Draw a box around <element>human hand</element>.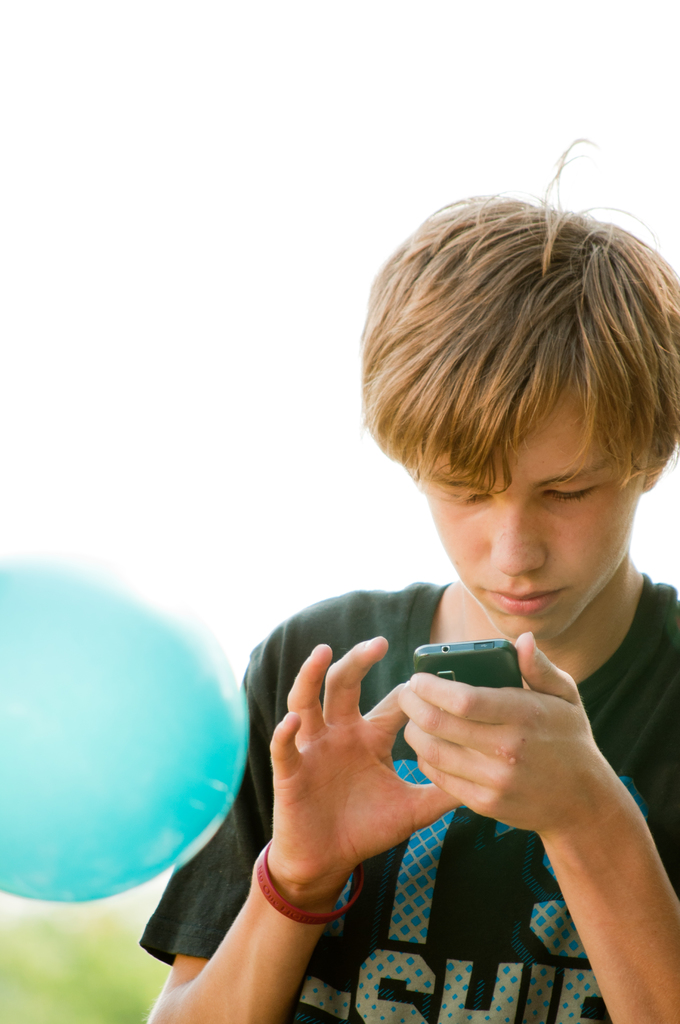
region(270, 635, 452, 867).
